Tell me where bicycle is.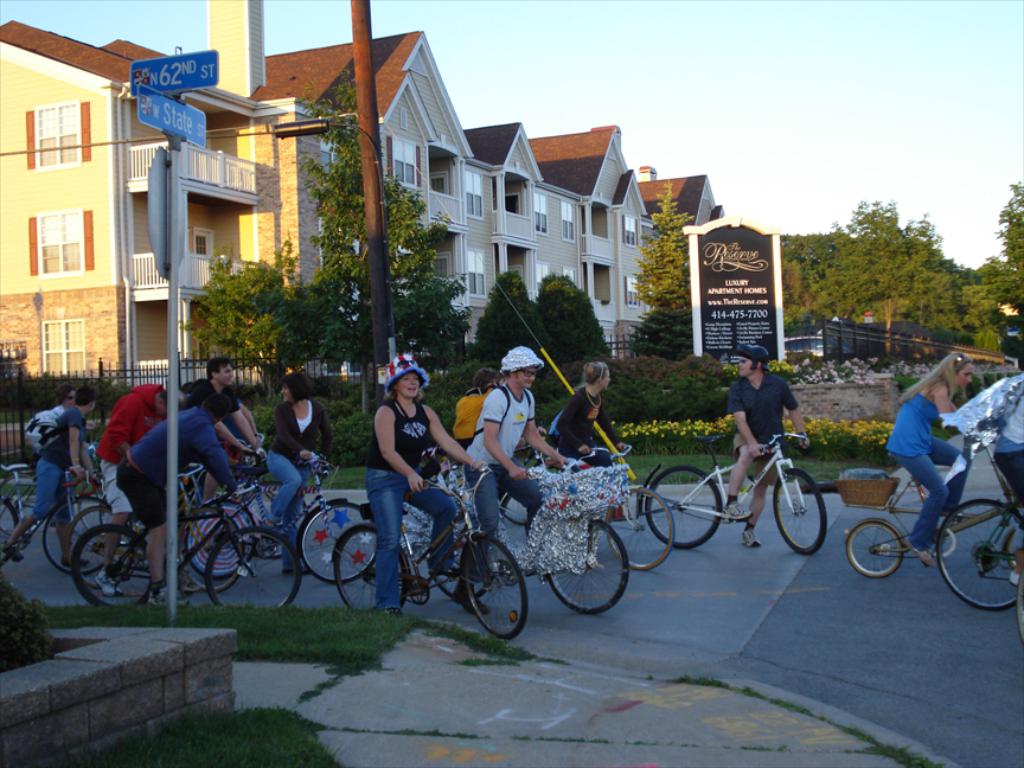
bicycle is at BBox(481, 459, 635, 612).
